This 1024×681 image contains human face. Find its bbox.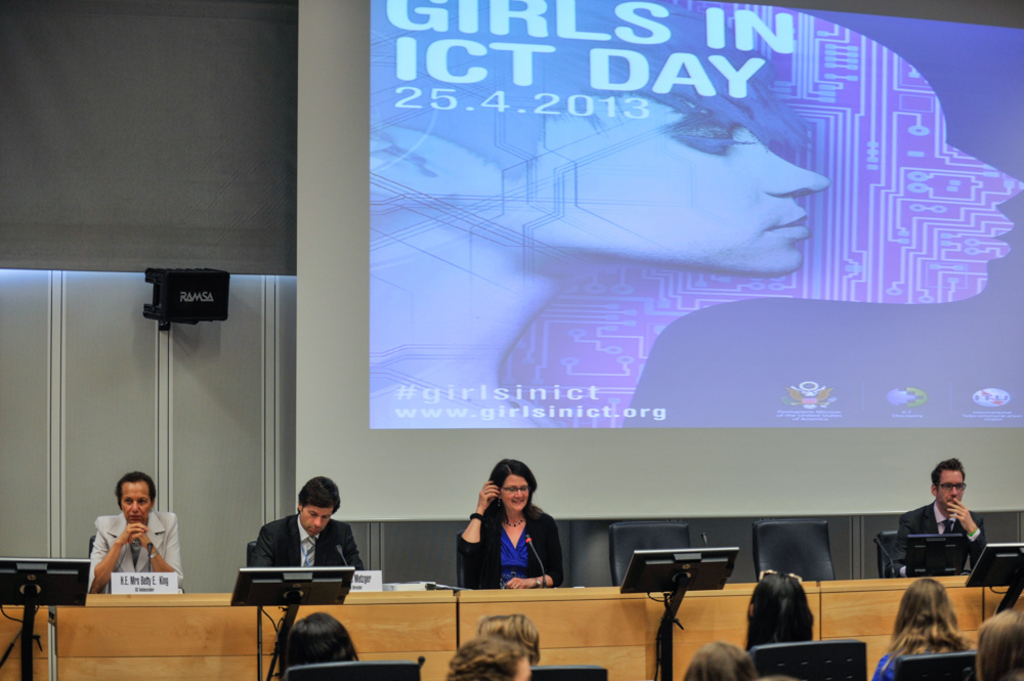
(120, 483, 151, 526).
